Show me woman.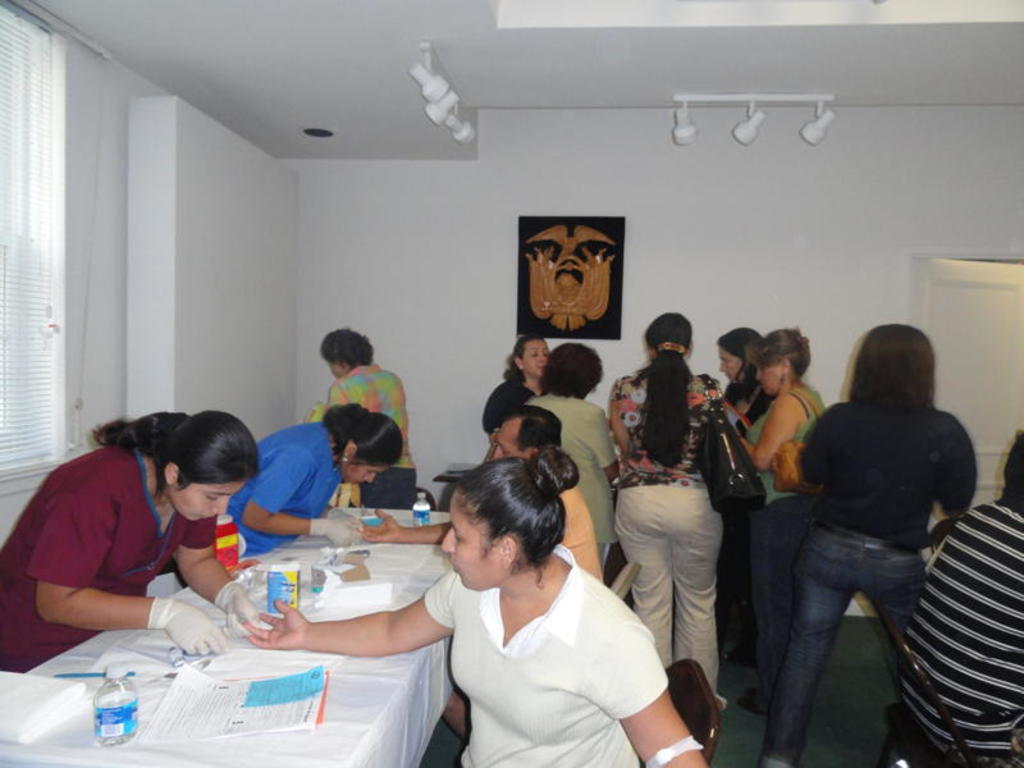
woman is here: box(507, 334, 618, 577).
